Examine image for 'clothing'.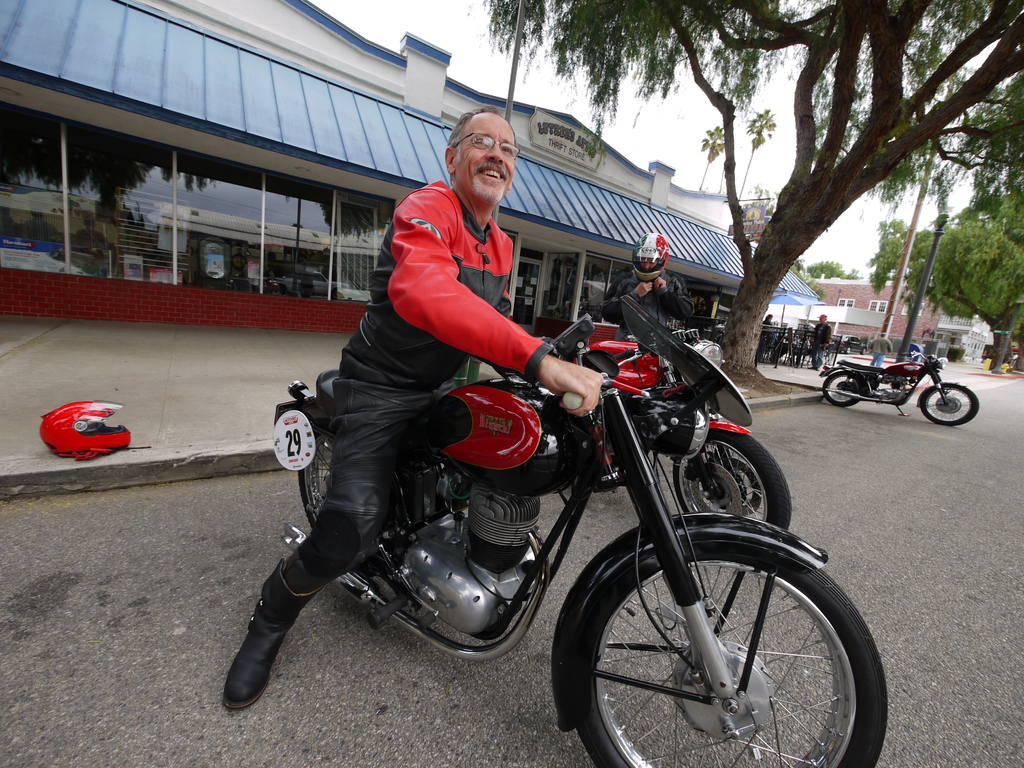
Examination result: <region>866, 337, 890, 367</region>.
